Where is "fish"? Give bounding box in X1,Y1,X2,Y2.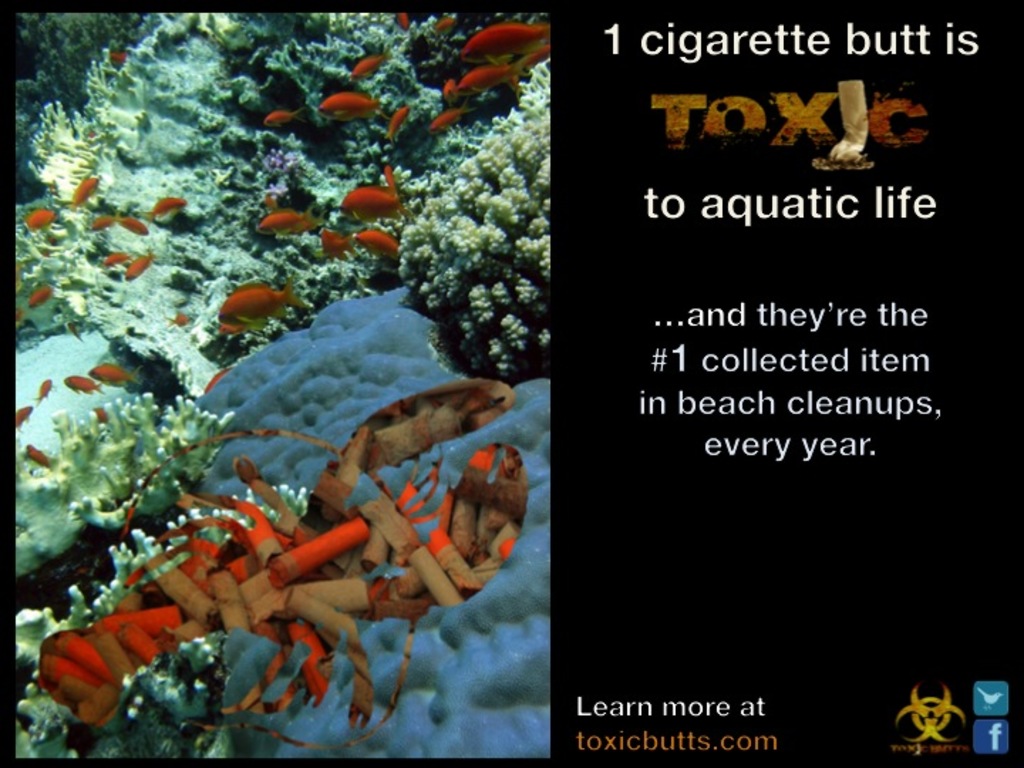
354,230,397,253.
